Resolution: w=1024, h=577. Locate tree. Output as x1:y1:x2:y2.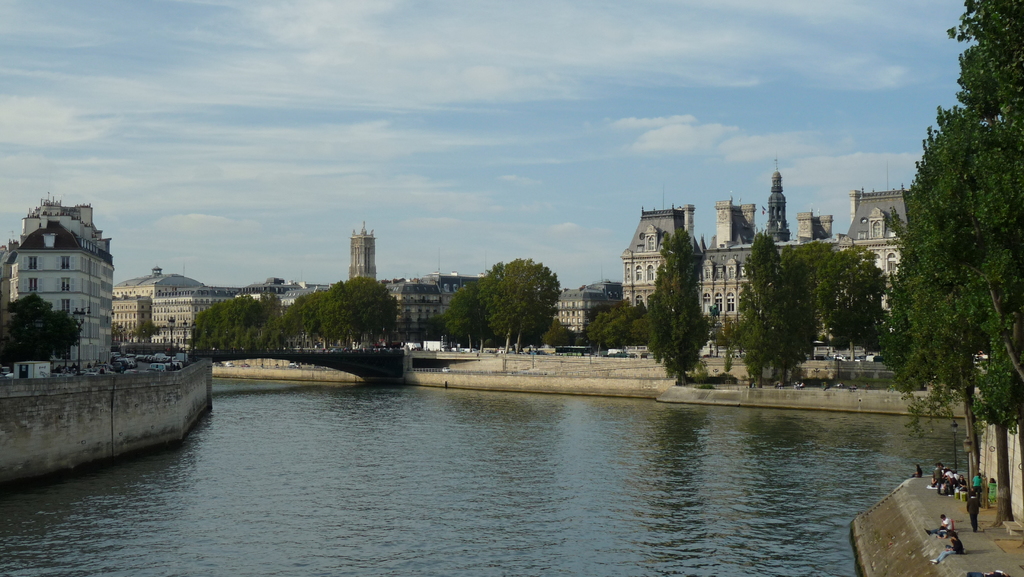
726:230:780:389.
